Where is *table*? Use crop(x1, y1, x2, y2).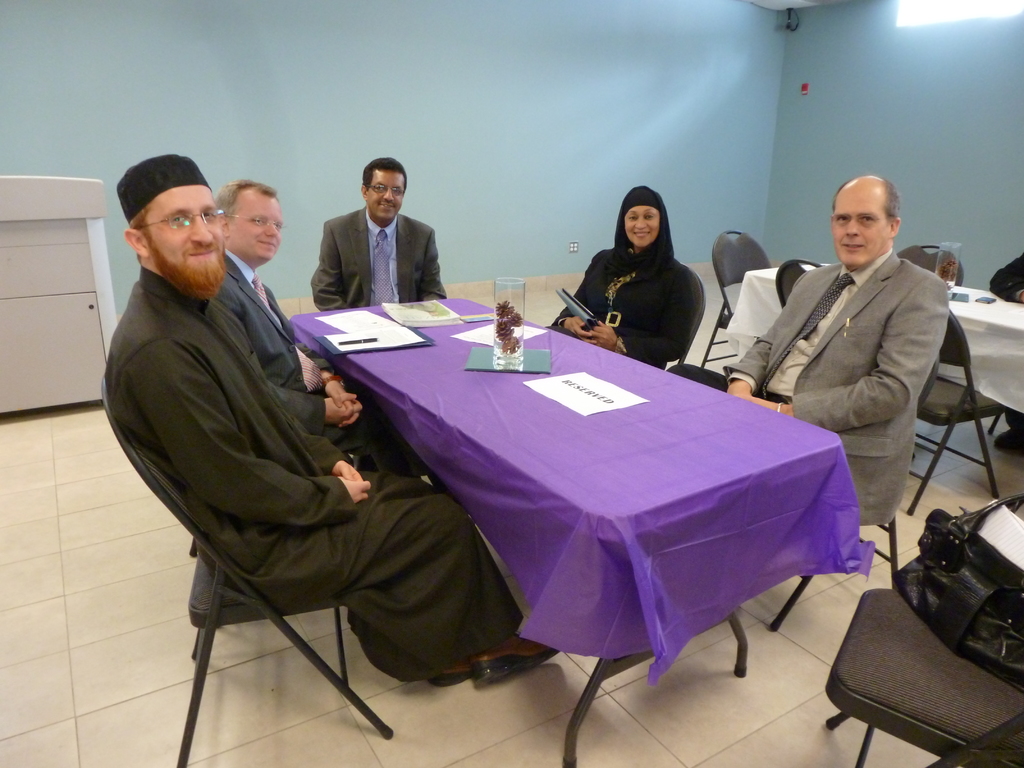
crop(724, 261, 1023, 413).
